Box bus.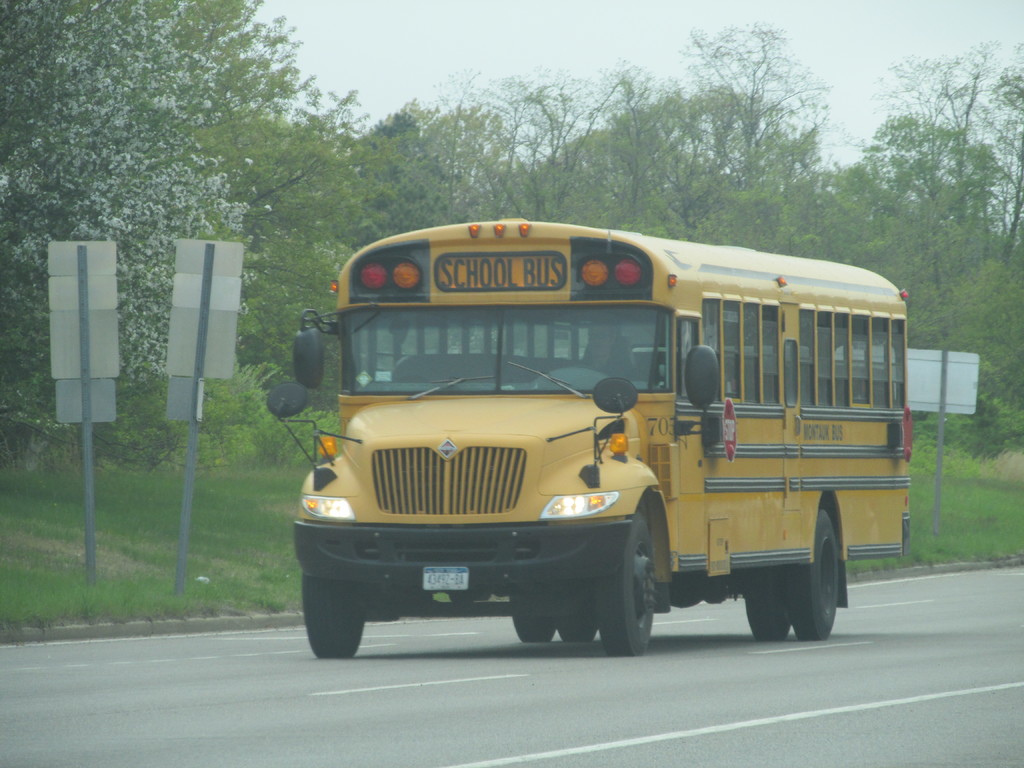
260,216,913,664.
